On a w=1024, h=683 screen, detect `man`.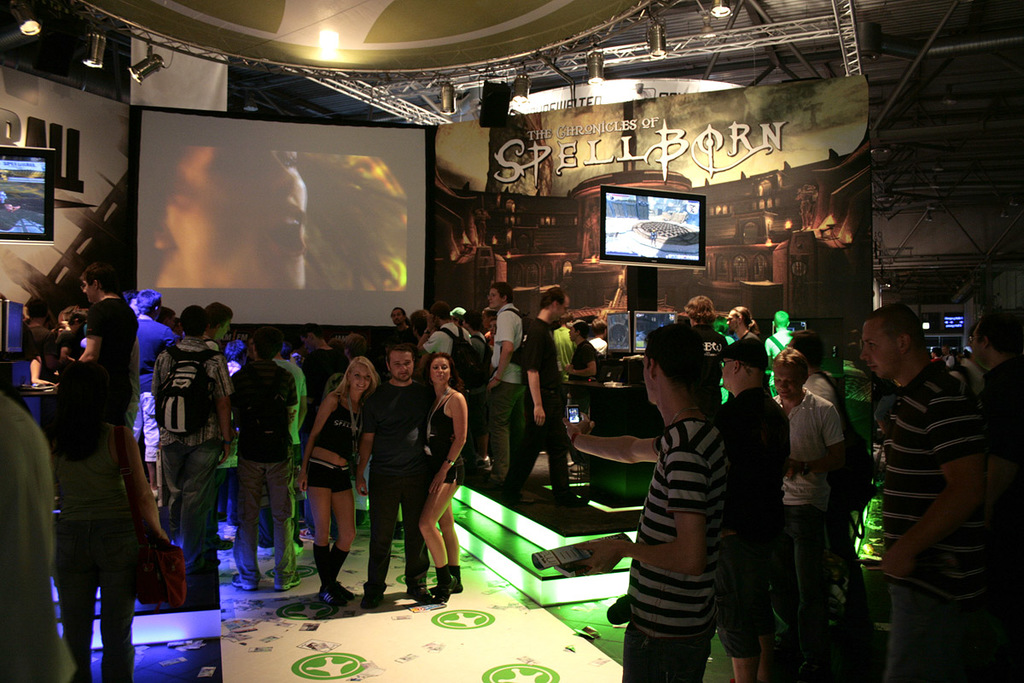
box=[358, 342, 433, 604].
